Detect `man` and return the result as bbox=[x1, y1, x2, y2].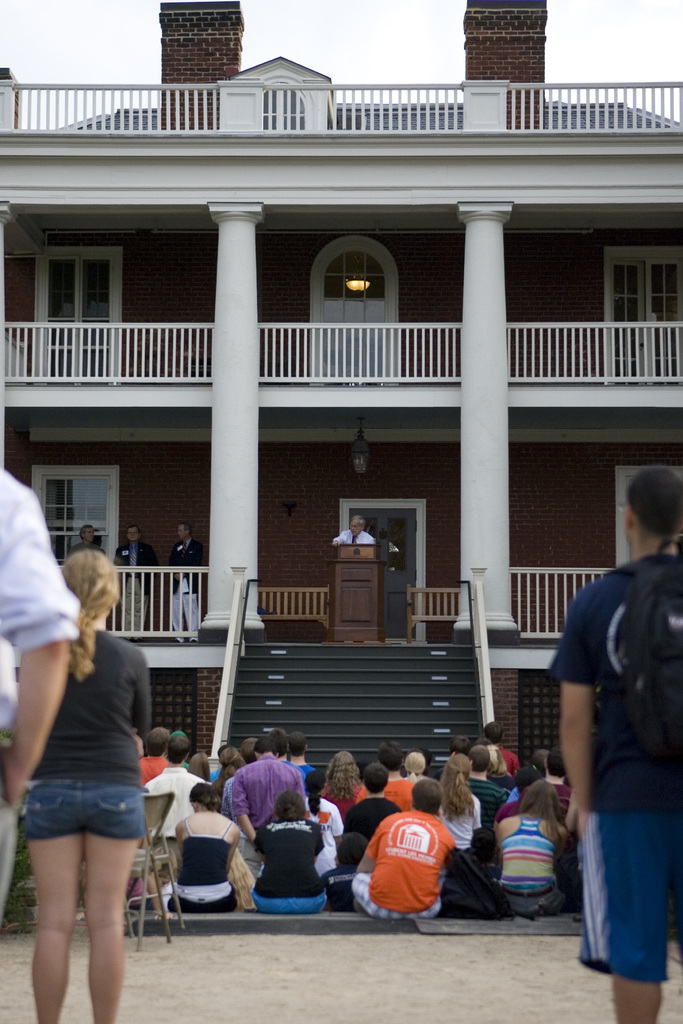
bbox=[141, 724, 167, 778].
